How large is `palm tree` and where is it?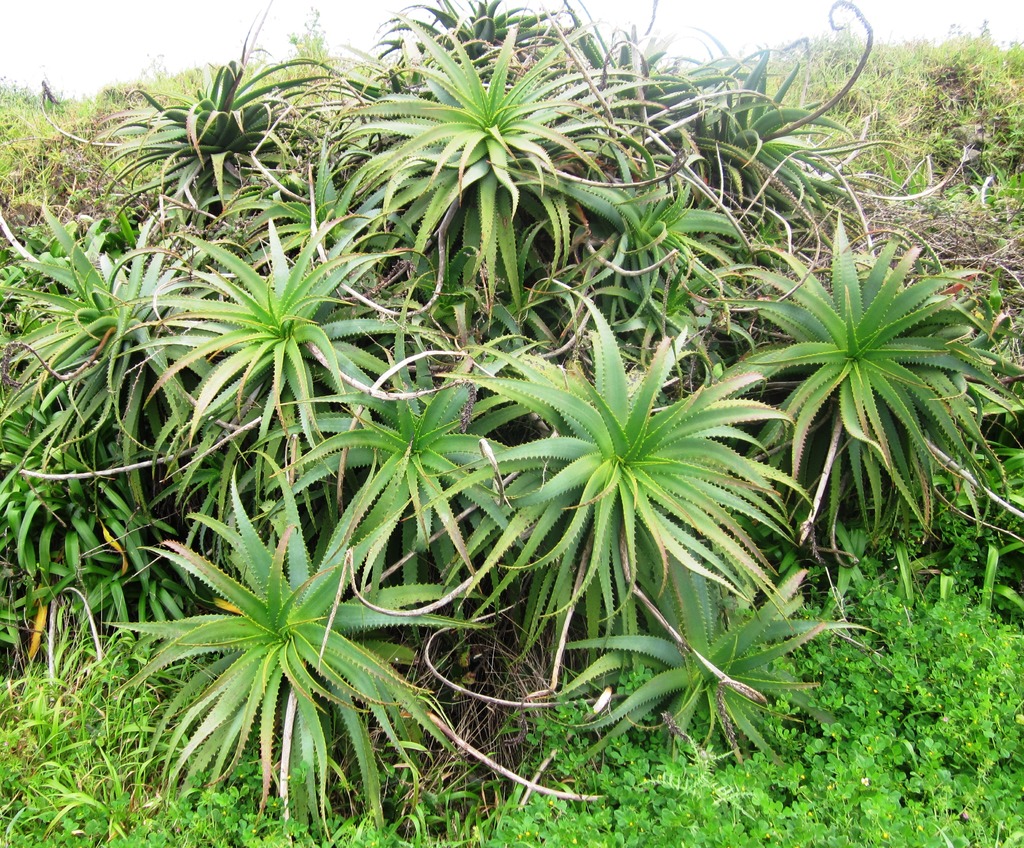
Bounding box: 329, 348, 493, 653.
